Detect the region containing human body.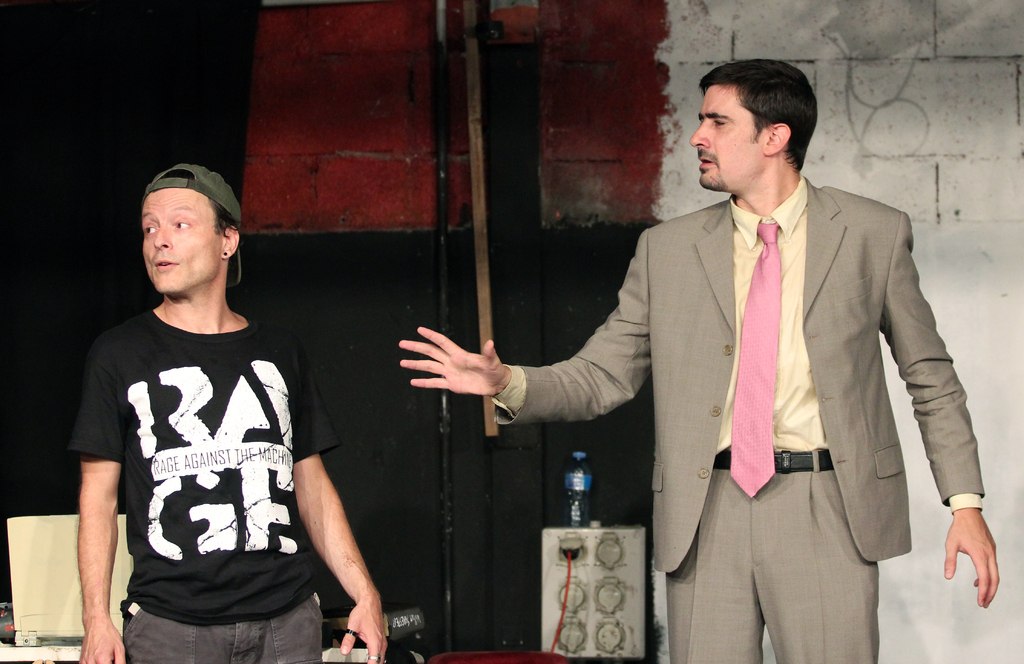
401/60/1001/663.
